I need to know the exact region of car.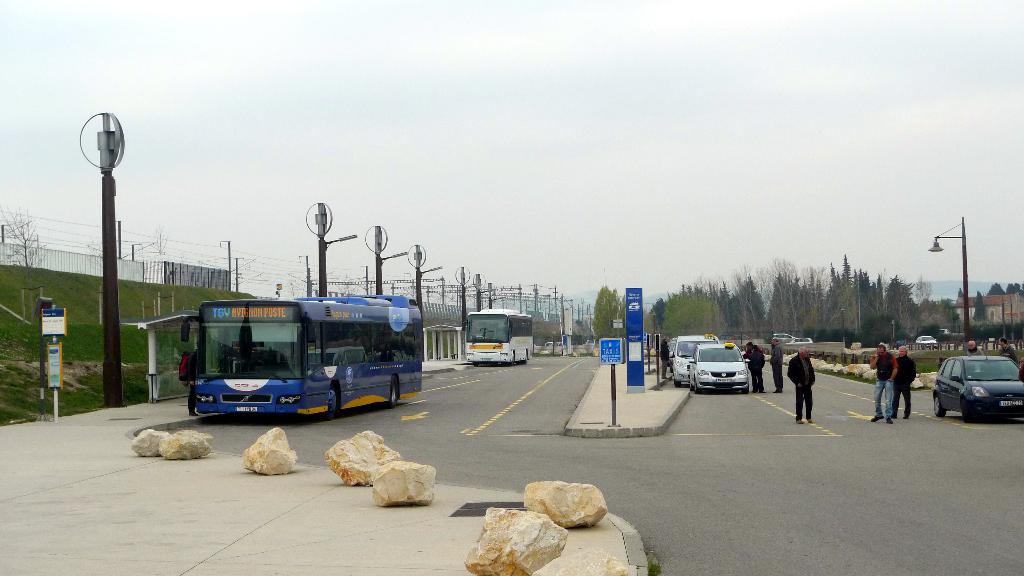
Region: box=[935, 346, 1020, 420].
